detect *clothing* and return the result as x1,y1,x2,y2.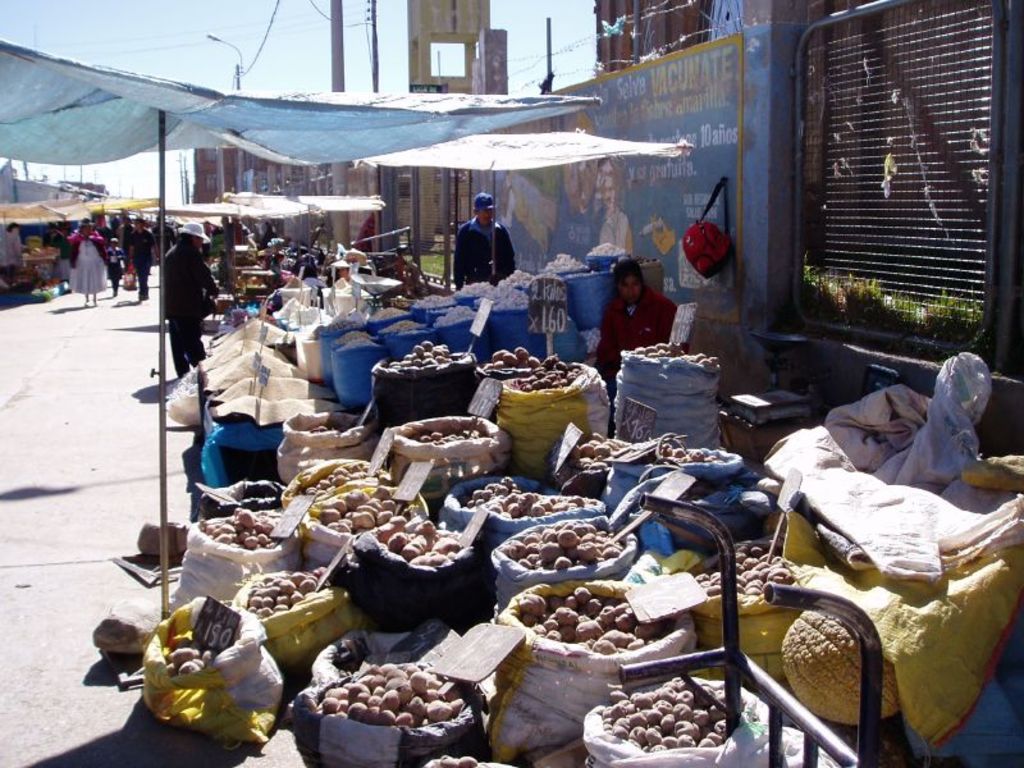
452,220,520,285.
